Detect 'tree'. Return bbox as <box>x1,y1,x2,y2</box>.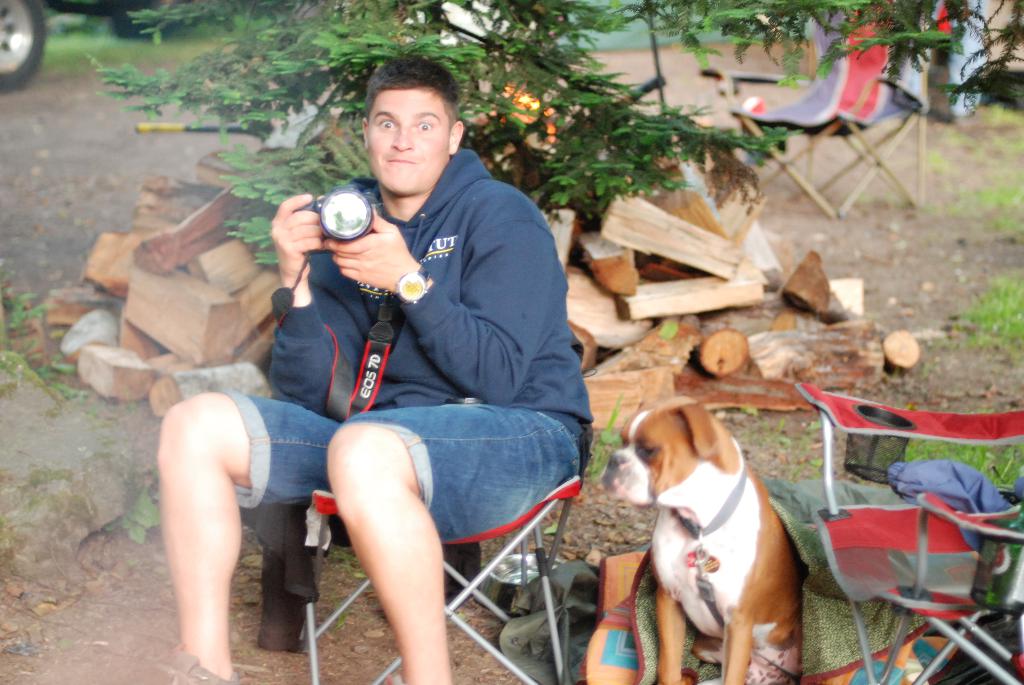
<box>99,0,1023,216</box>.
